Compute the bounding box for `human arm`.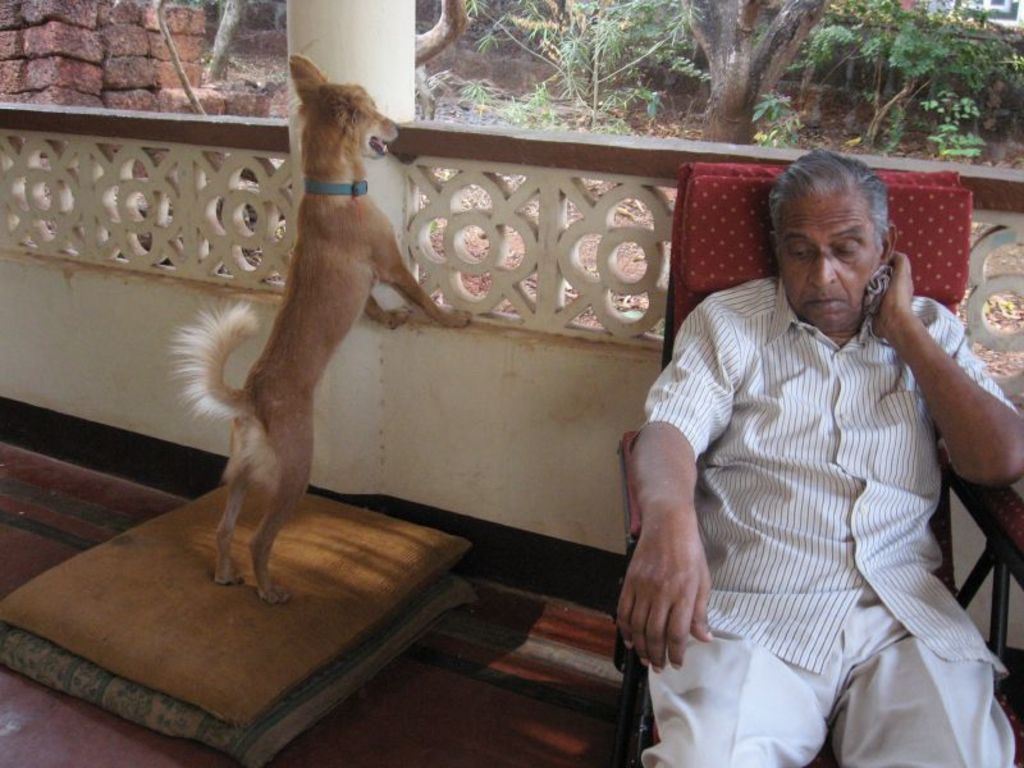
x1=617 y1=283 x2=765 y2=667.
